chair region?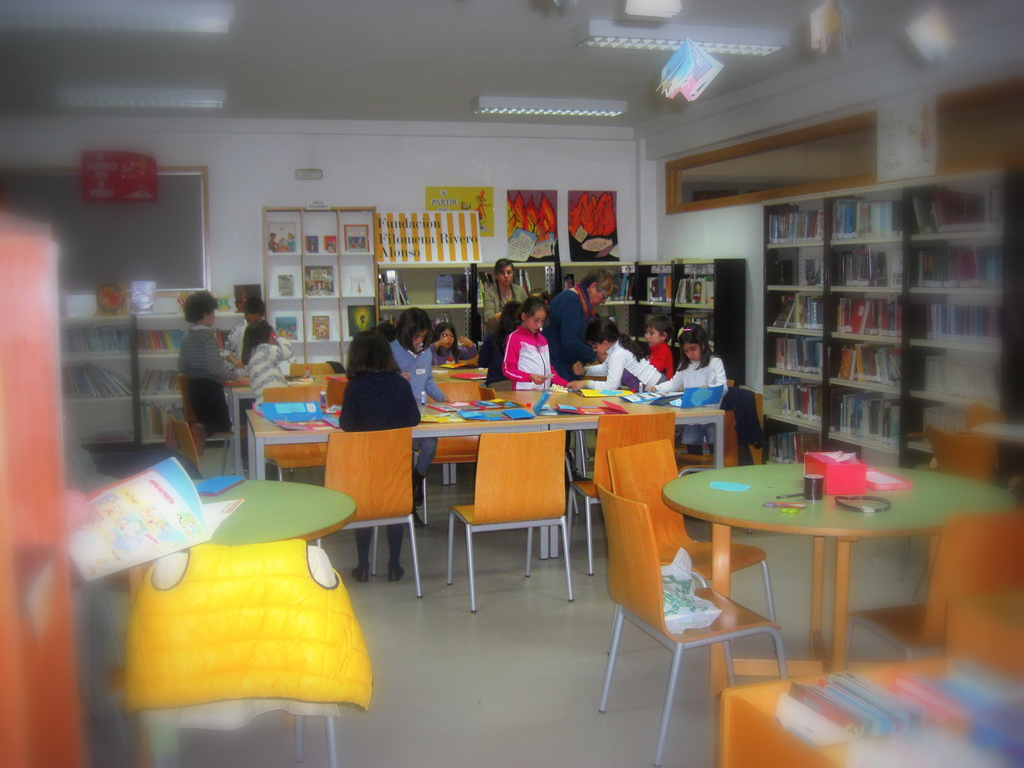
rect(677, 384, 765, 472)
